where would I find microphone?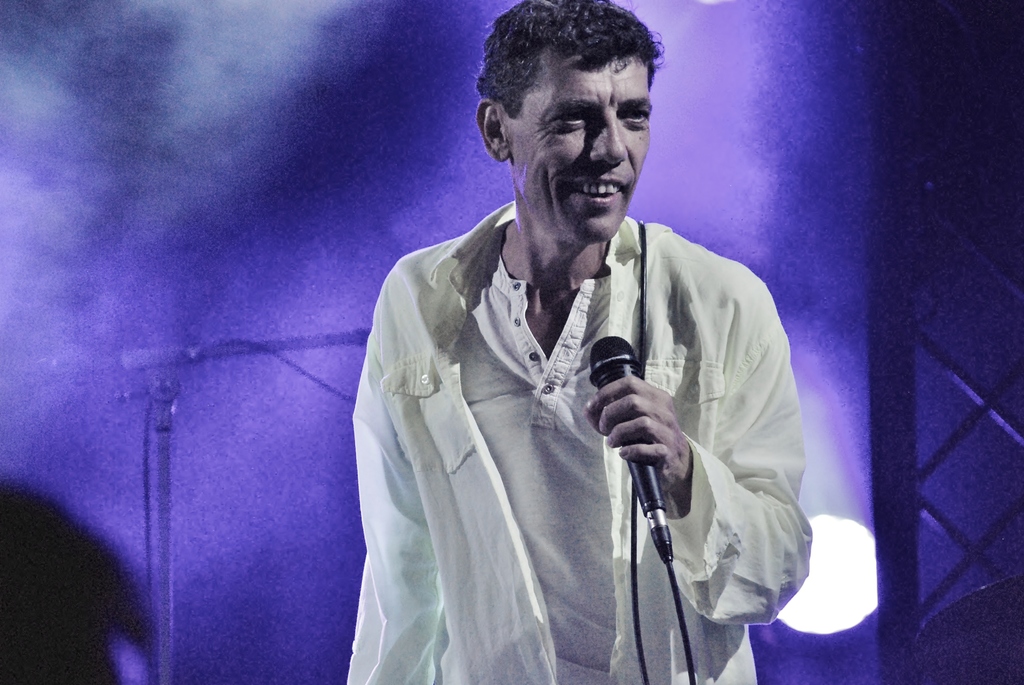
At bbox(583, 328, 696, 572).
